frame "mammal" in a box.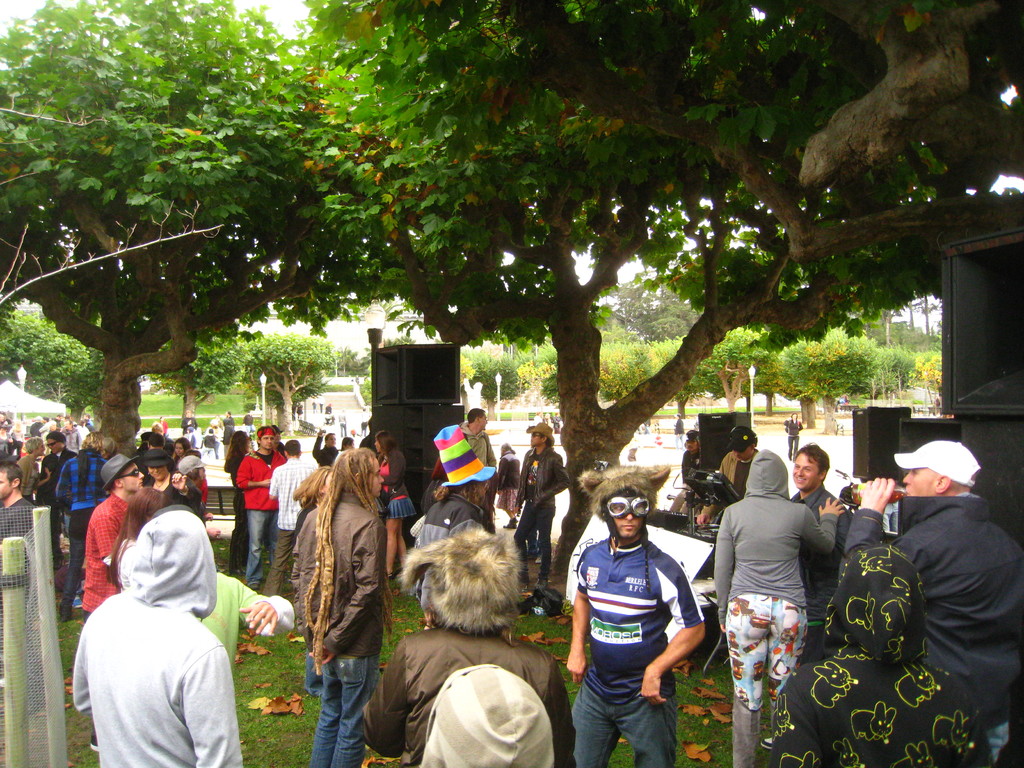
<box>769,543,996,767</box>.
